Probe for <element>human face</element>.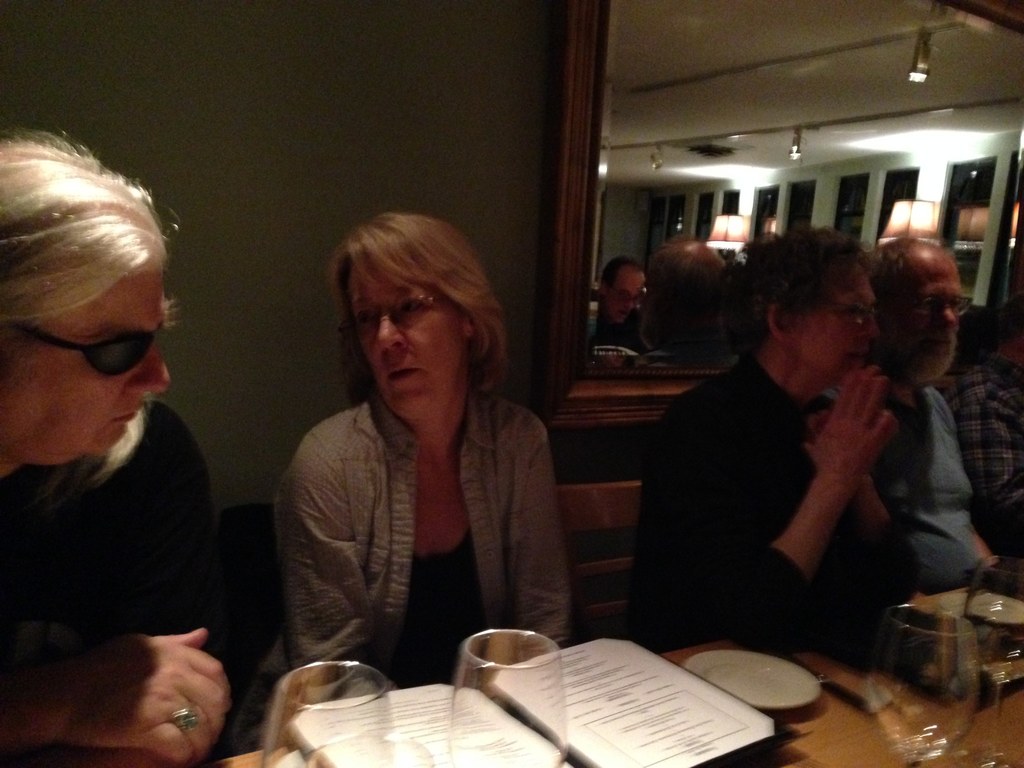
Probe result: (895,244,965,344).
